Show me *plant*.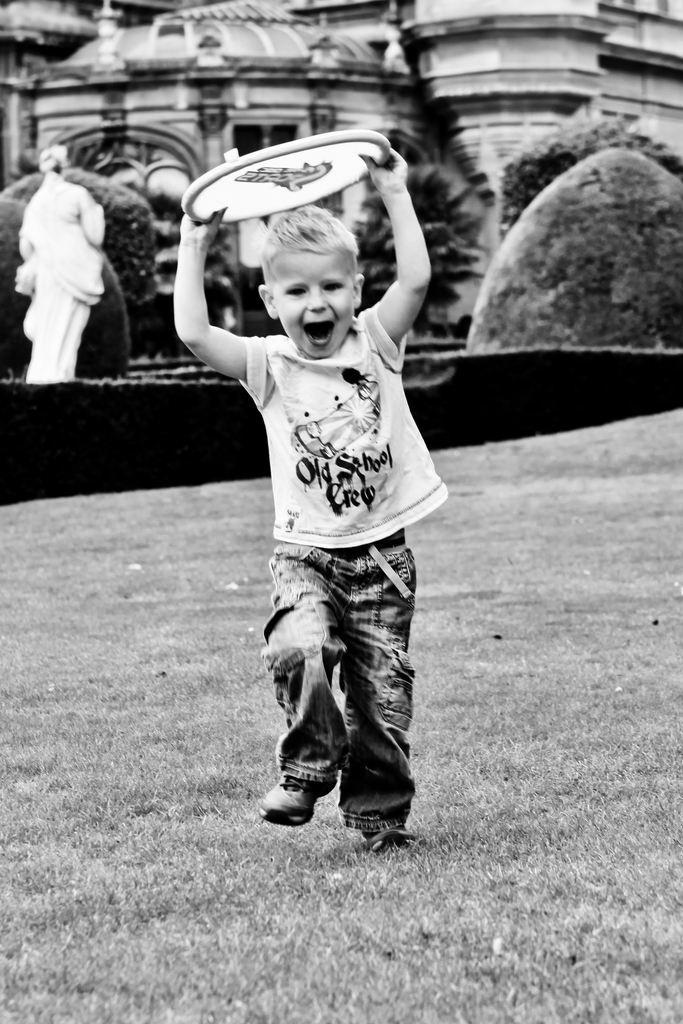
*plant* is here: [325, 172, 490, 326].
